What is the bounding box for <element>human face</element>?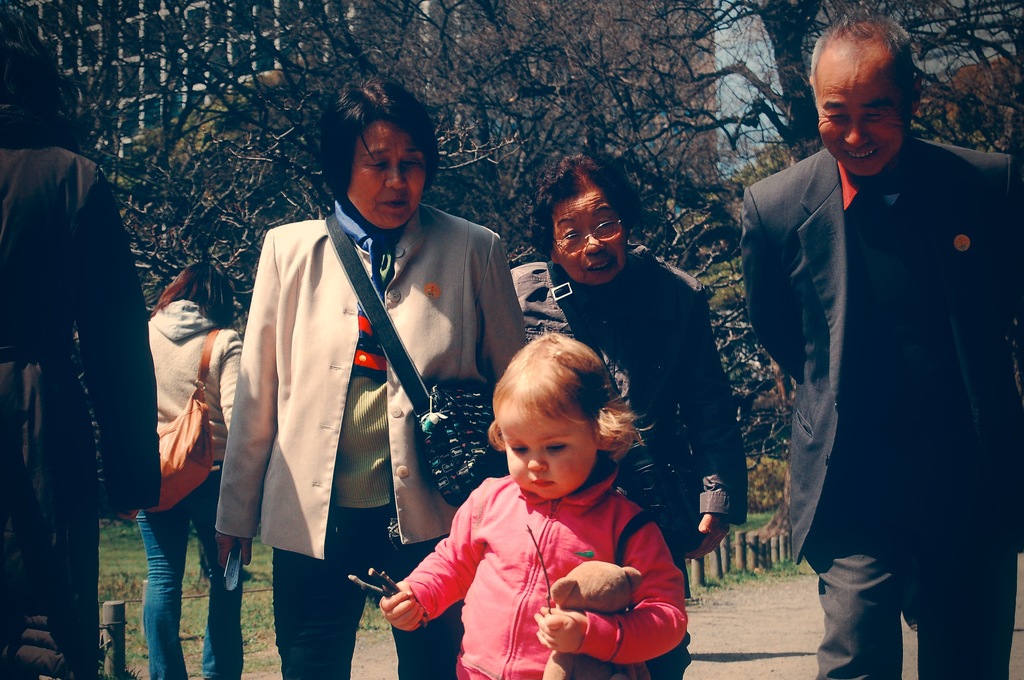
551, 191, 626, 287.
